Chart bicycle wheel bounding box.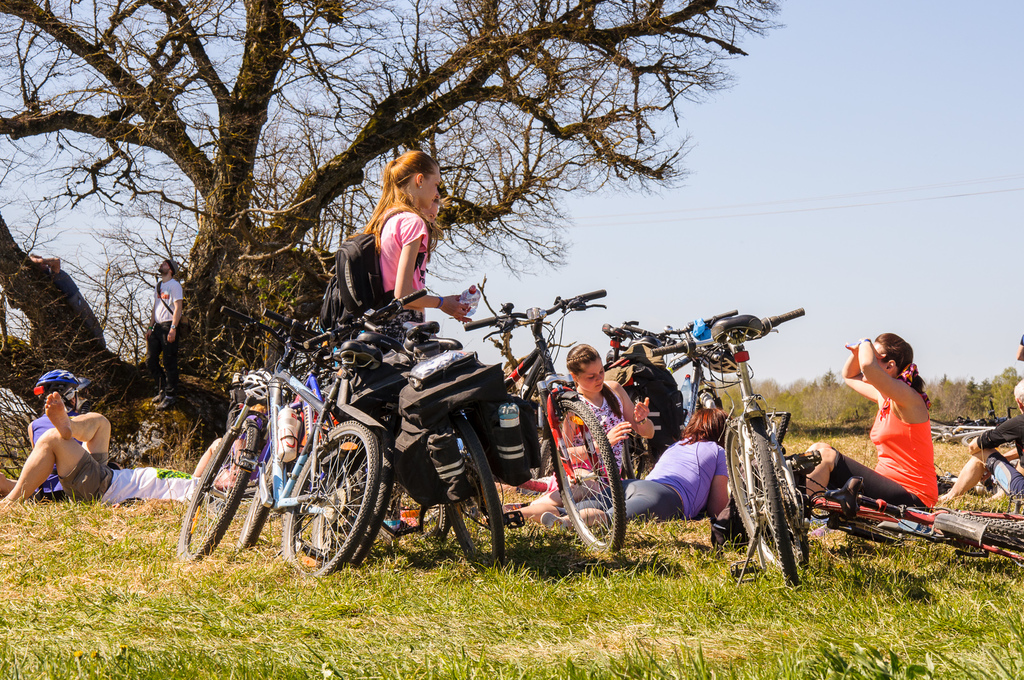
Charted: x1=954 y1=511 x2=1023 y2=544.
